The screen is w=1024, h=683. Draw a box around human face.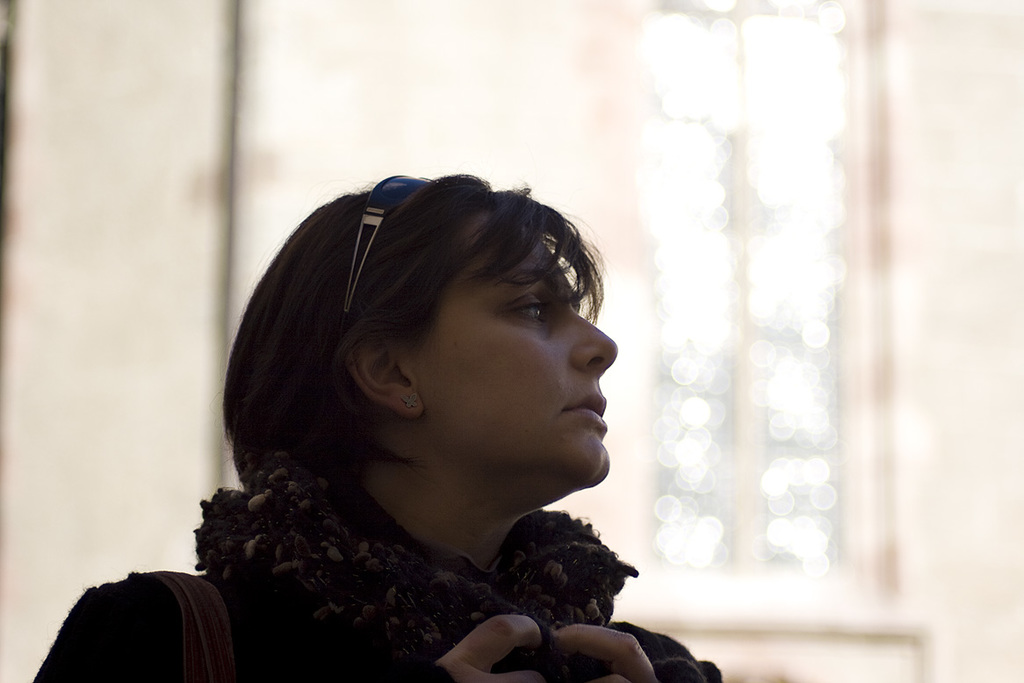
bbox=(408, 209, 621, 489).
